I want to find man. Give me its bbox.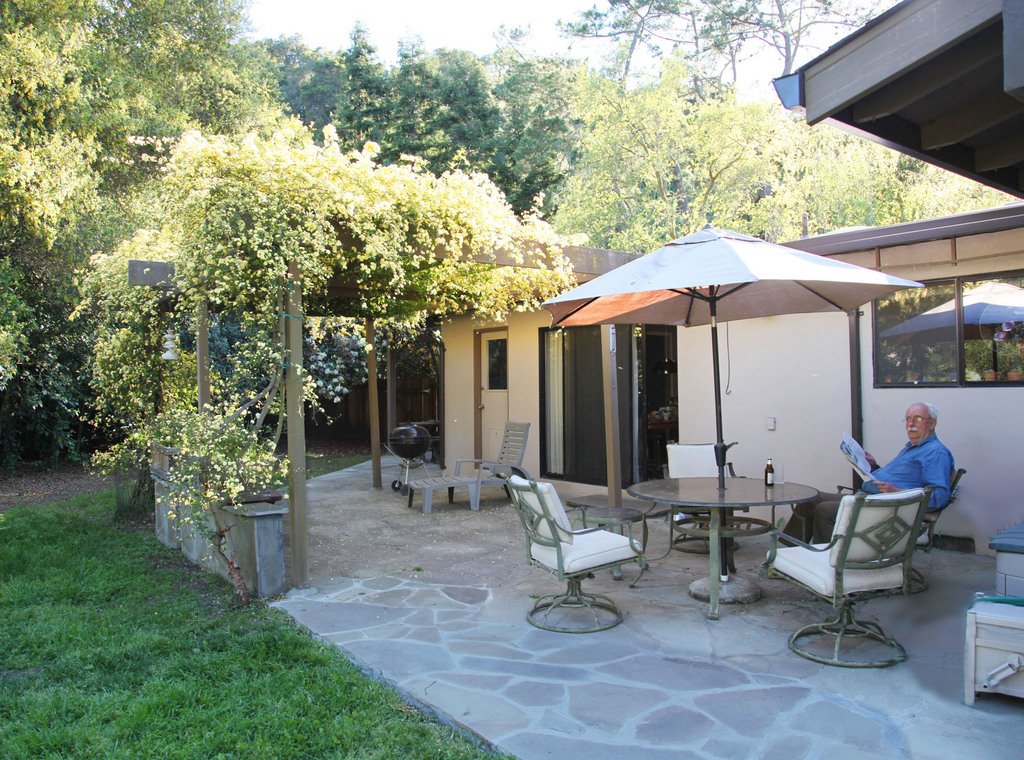
(left=774, top=398, right=954, bottom=548).
